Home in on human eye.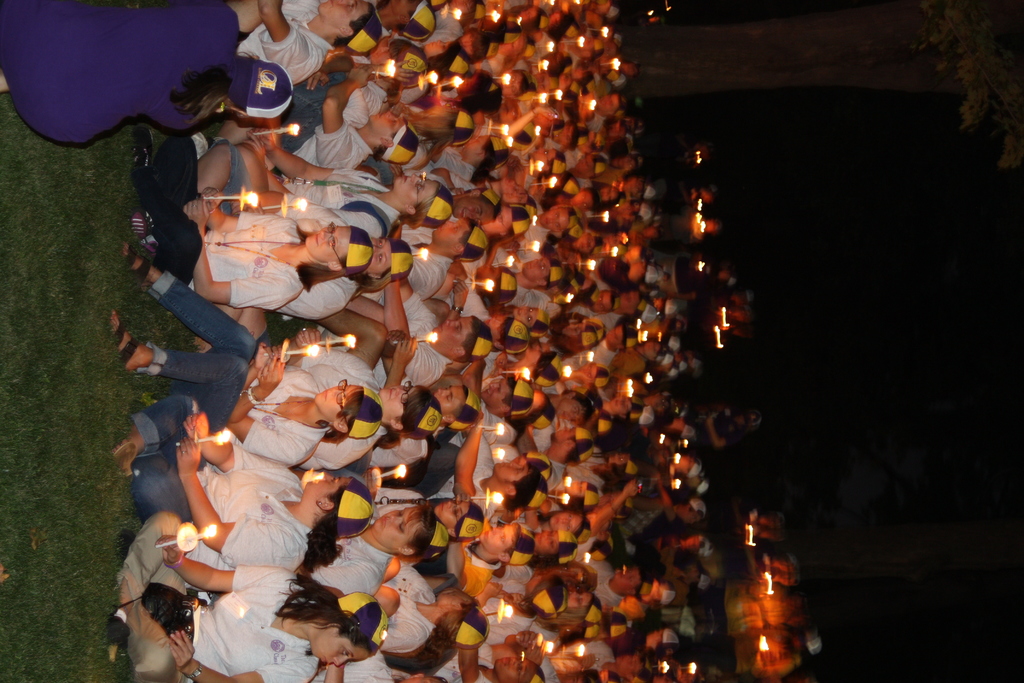
Homed in at detection(375, 240, 383, 246).
